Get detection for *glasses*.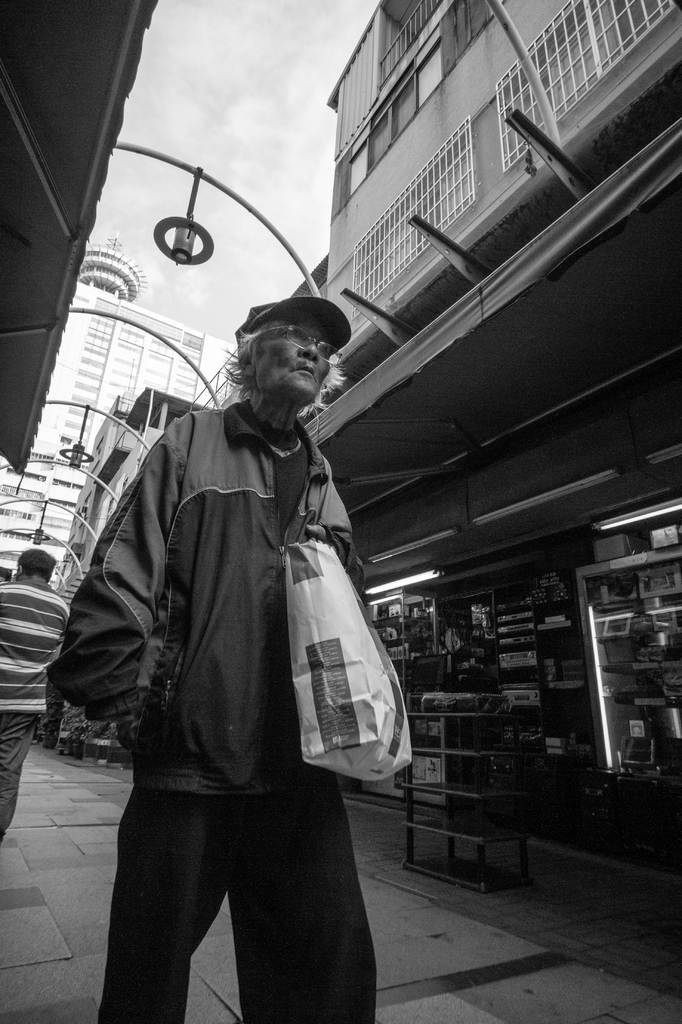
Detection: (259, 325, 343, 367).
